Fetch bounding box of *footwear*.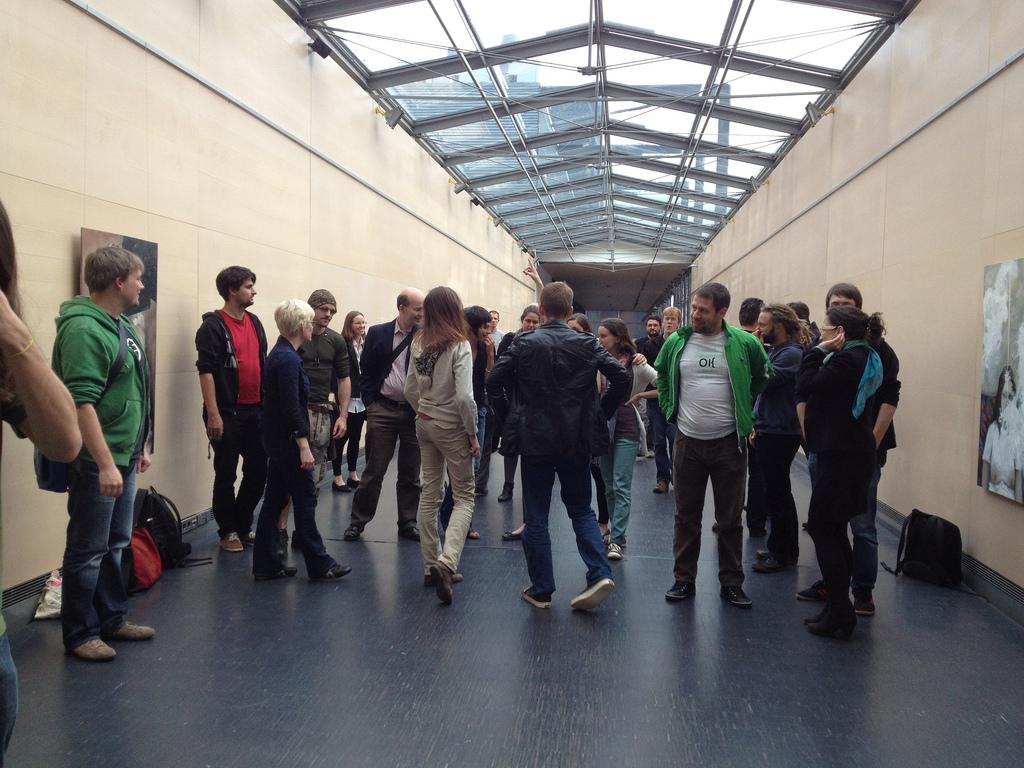
Bbox: <bbox>604, 537, 628, 563</bbox>.
